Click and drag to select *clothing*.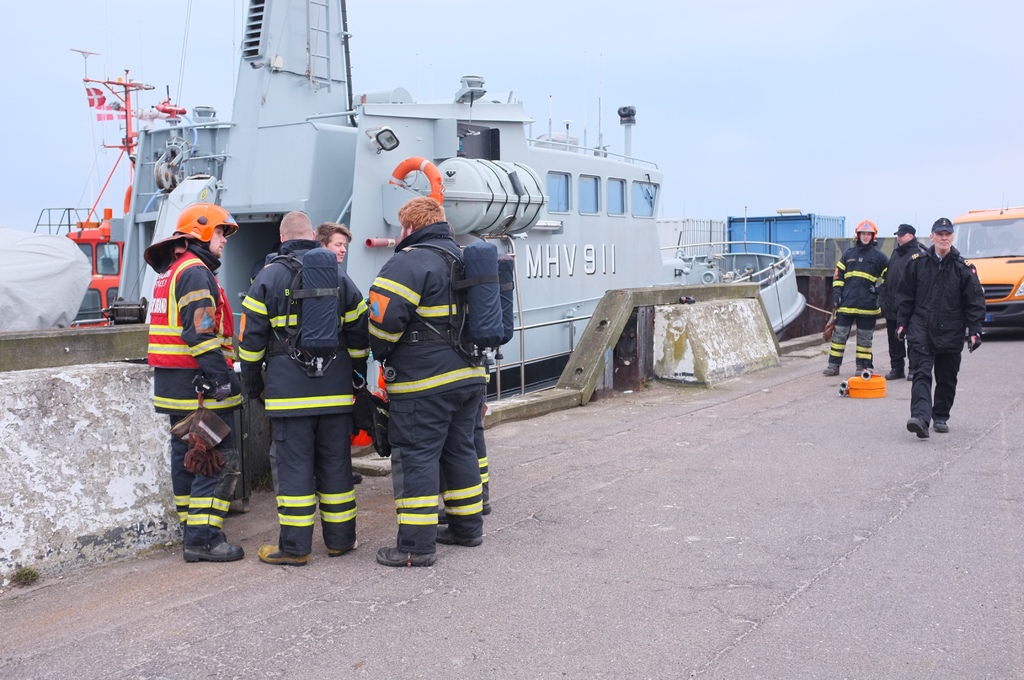
Selection: rect(234, 239, 367, 542).
